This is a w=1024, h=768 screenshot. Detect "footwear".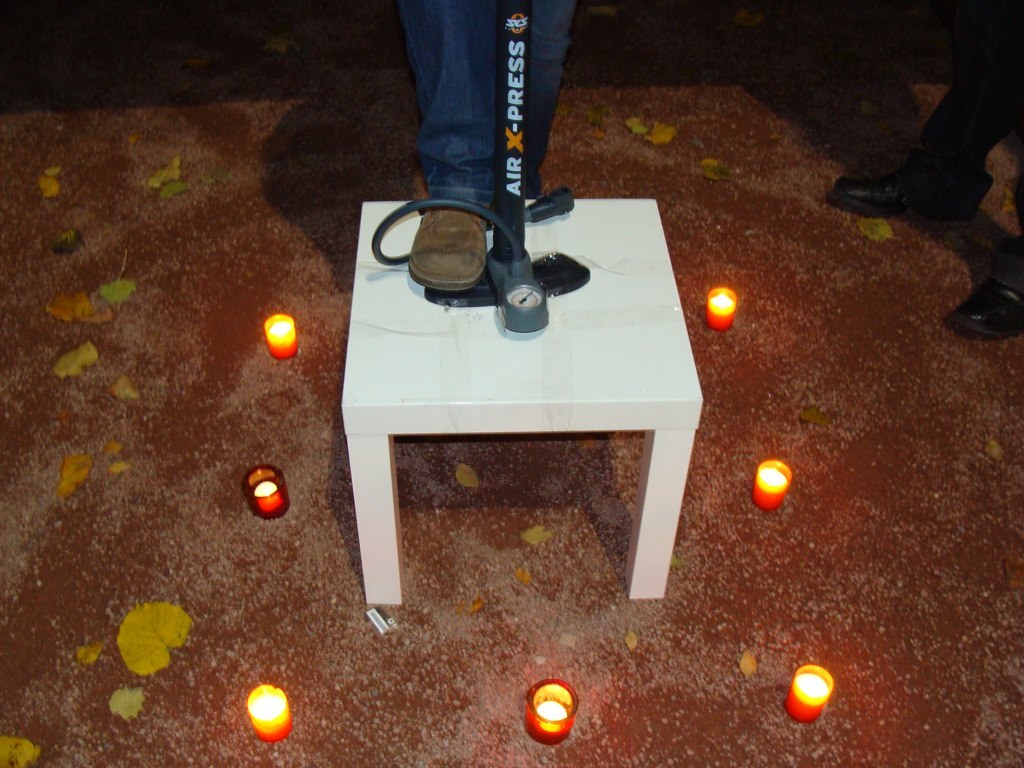
select_region(946, 278, 1023, 341).
